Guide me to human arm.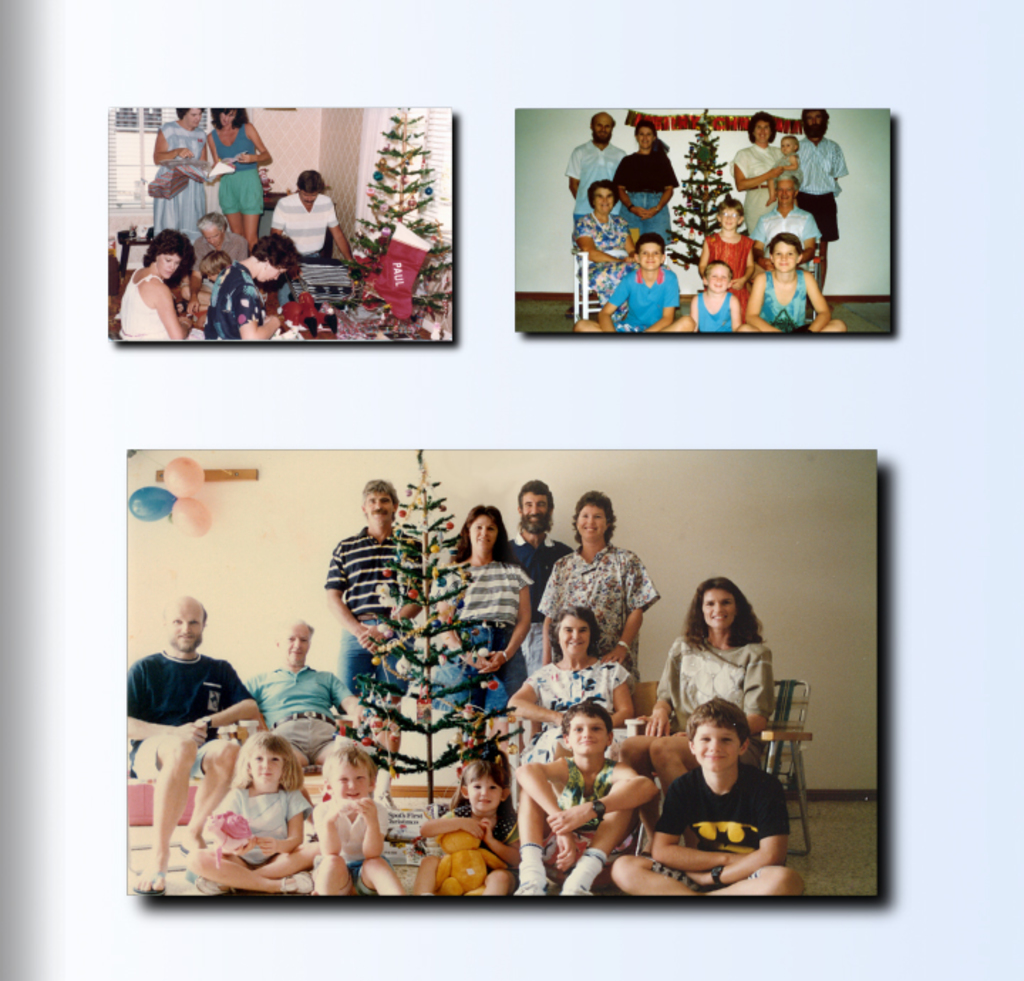
Guidance: x1=833 y1=142 x2=849 y2=172.
